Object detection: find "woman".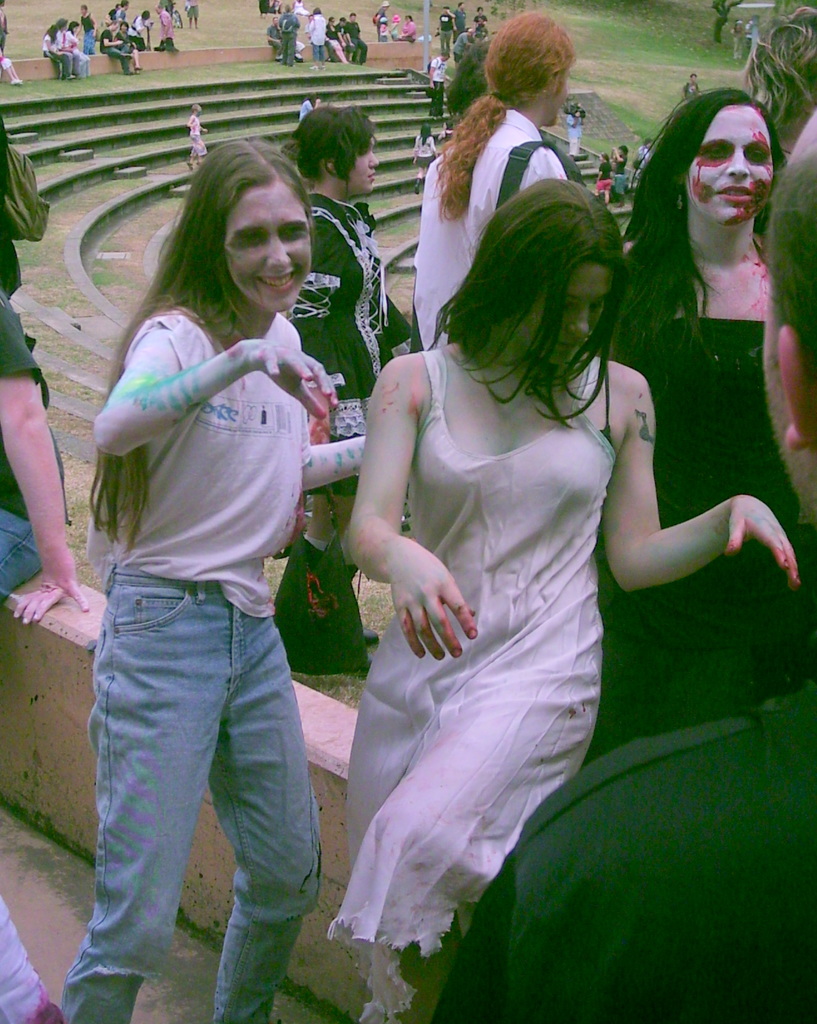
x1=585, y1=87, x2=813, y2=765.
